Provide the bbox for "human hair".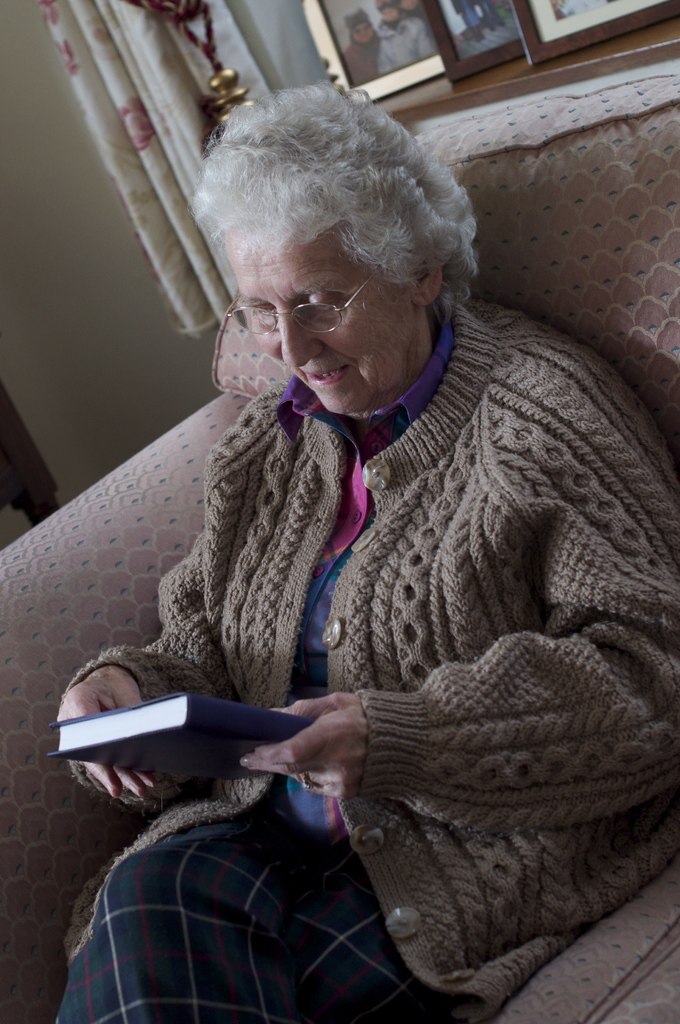
x1=210, y1=86, x2=458, y2=315.
